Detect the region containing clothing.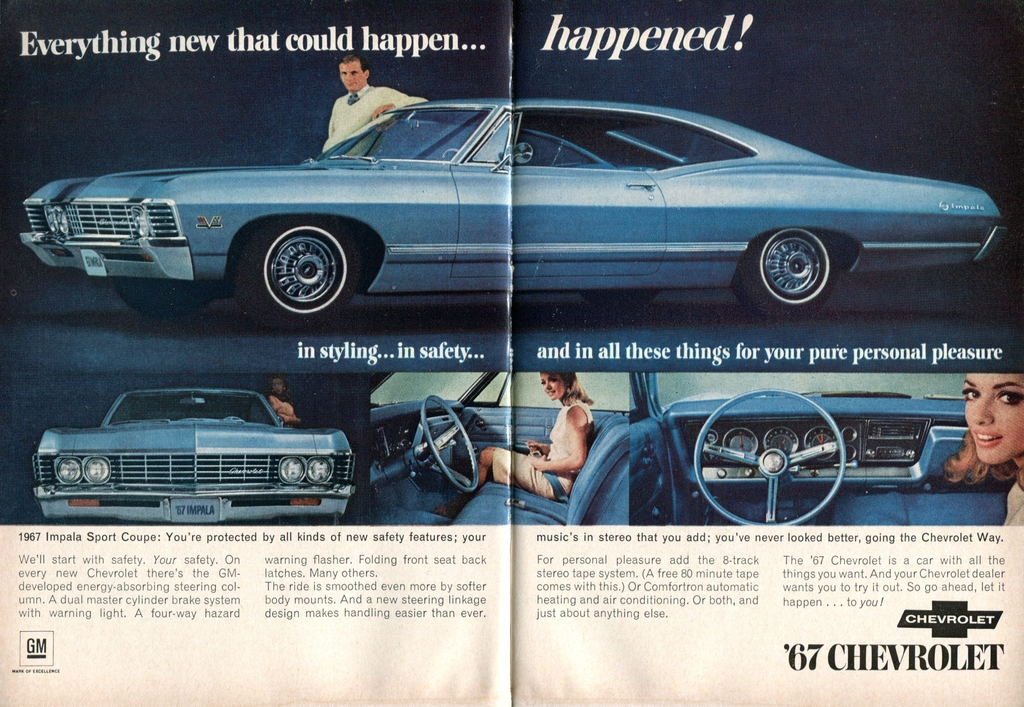
(308, 65, 410, 137).
